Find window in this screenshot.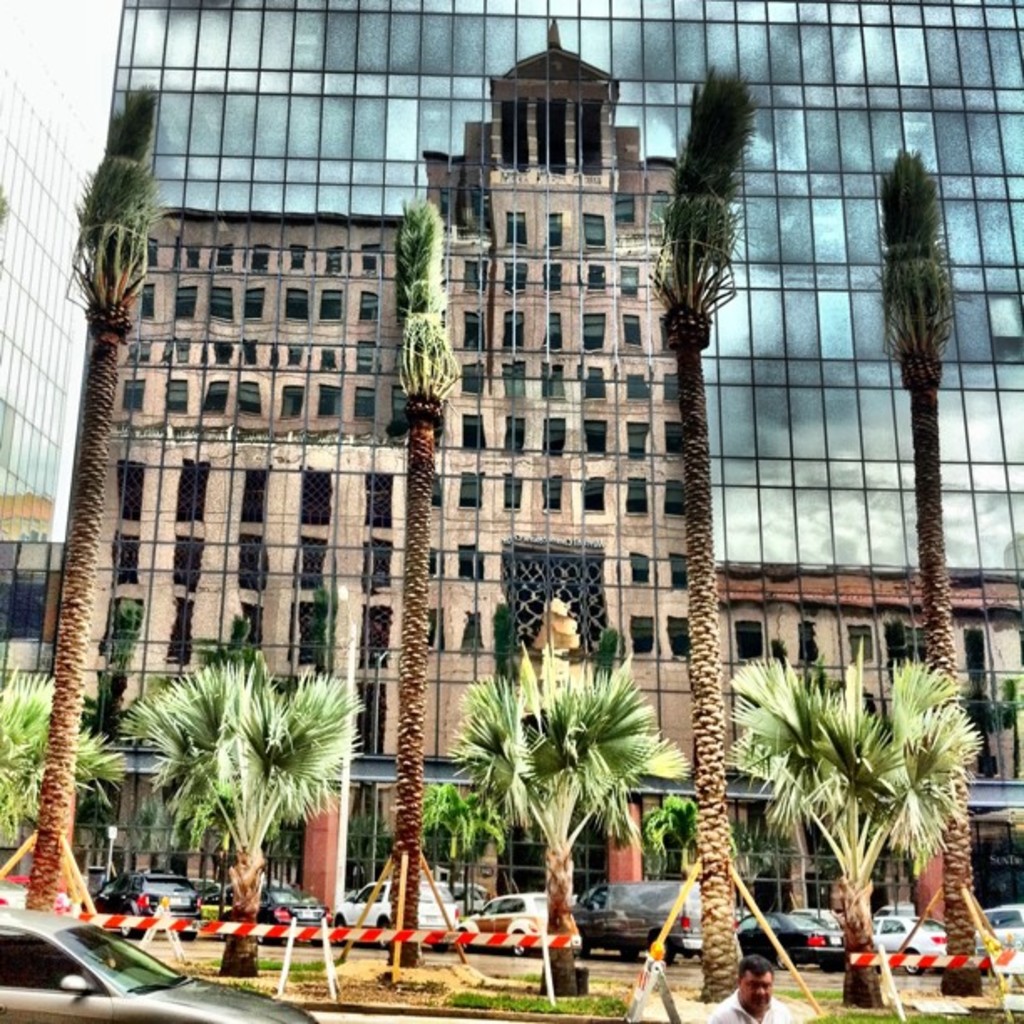
The bounding box for window is 798, 617, 813, 664.
